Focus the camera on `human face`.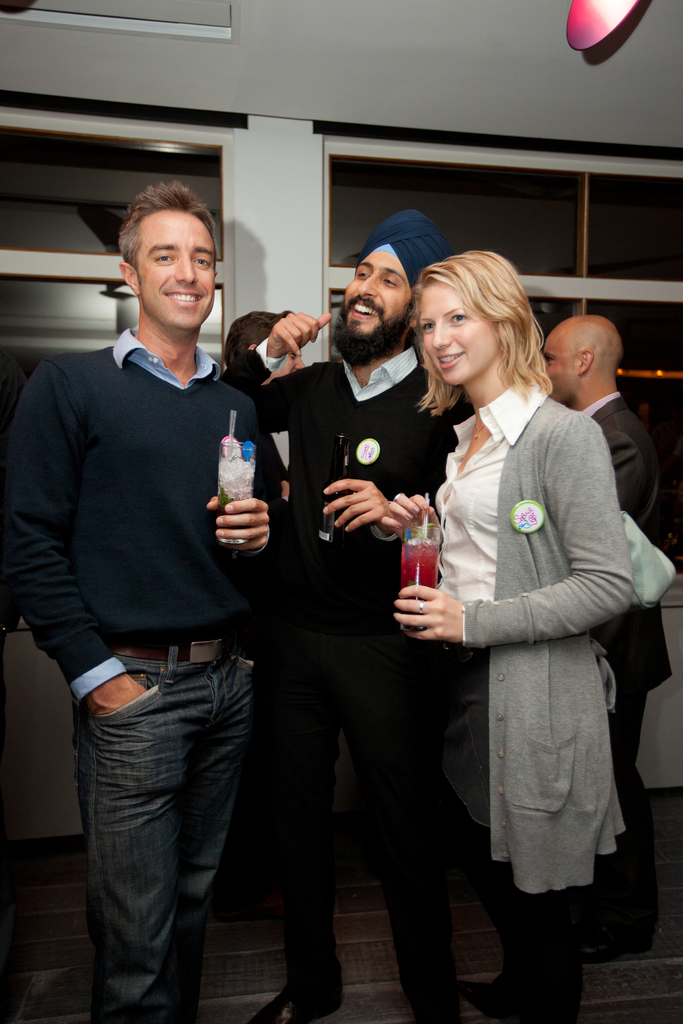
Focus region: [x1=345, y1=257, x2=407, y2=364].
